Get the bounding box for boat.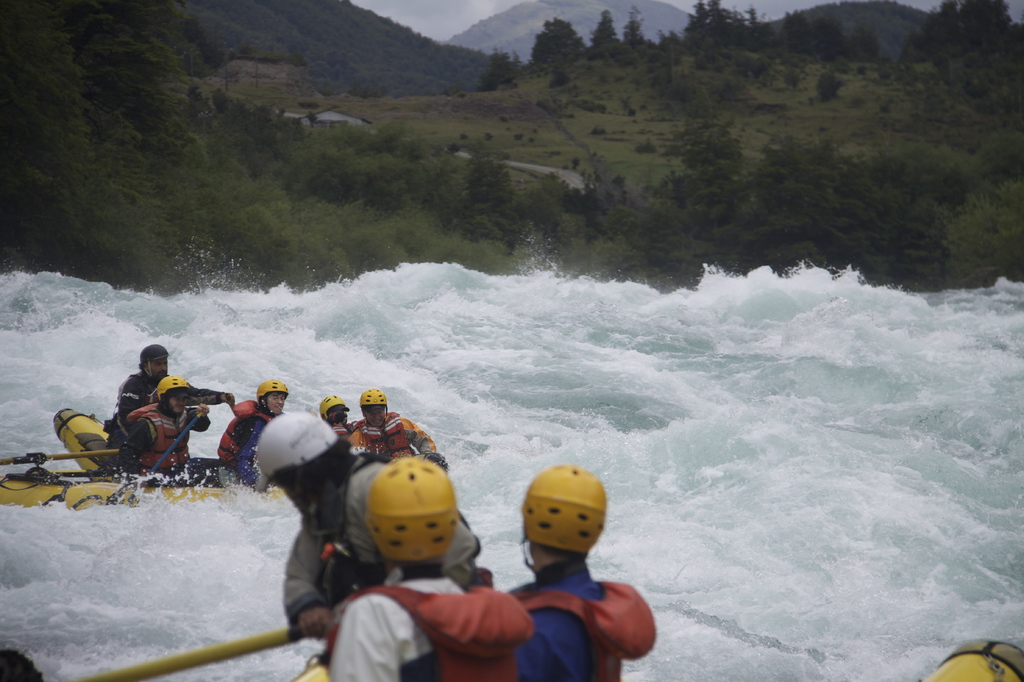
[0,457,442,508].
